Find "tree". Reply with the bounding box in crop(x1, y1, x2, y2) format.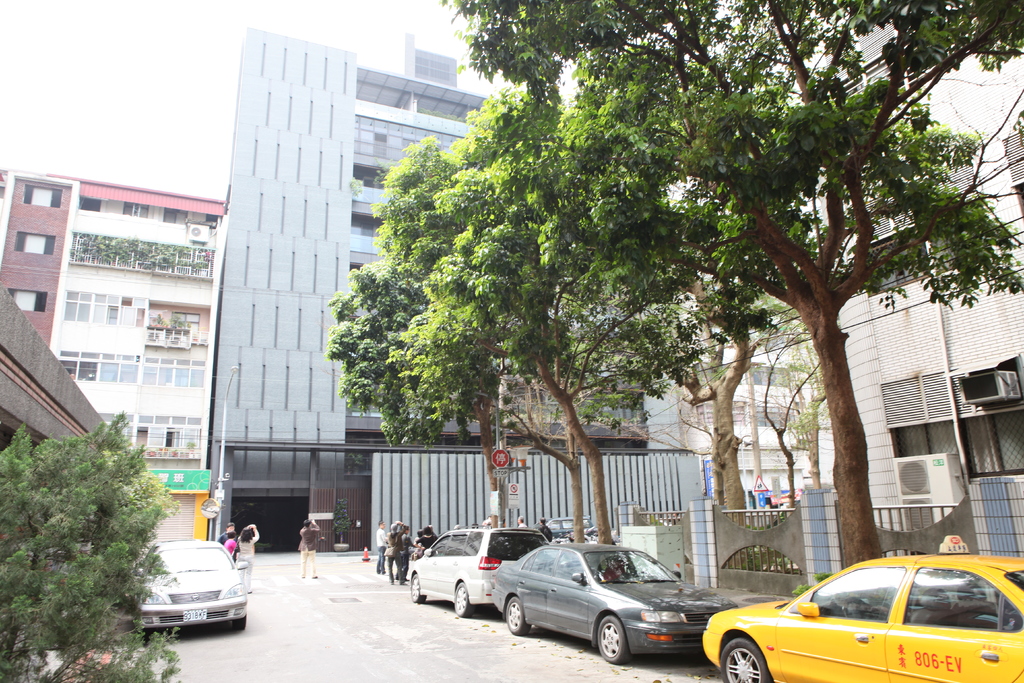
crop(0, 407, 189, 682).
